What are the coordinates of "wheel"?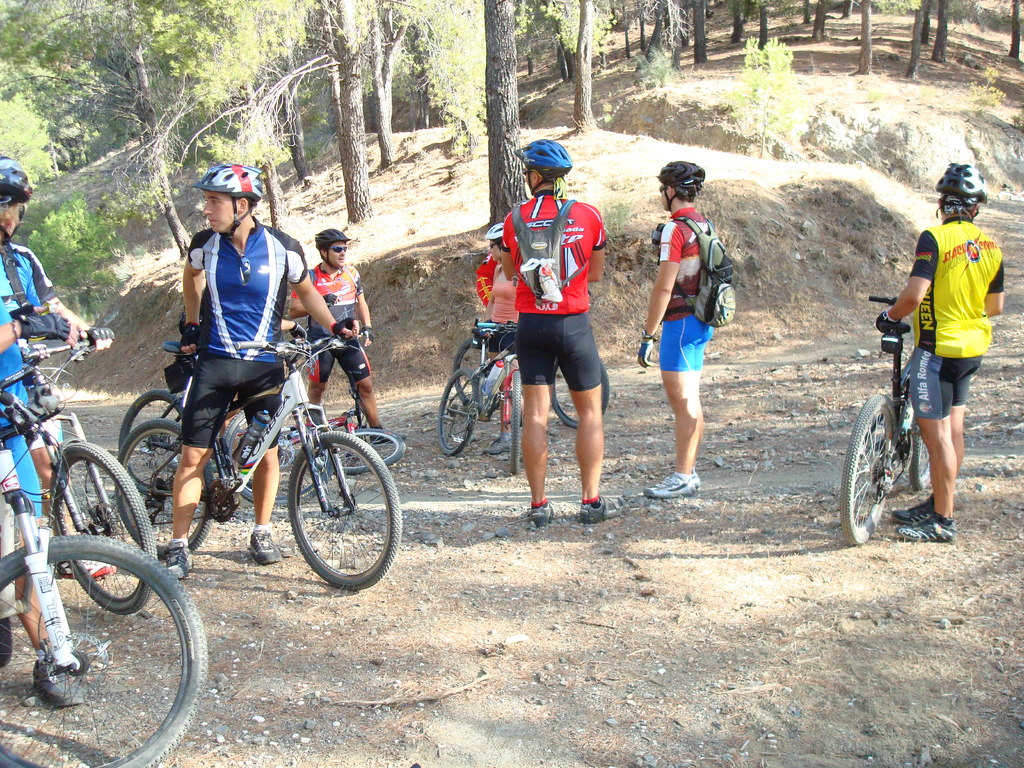
detection(500, 363, 527, 482).
